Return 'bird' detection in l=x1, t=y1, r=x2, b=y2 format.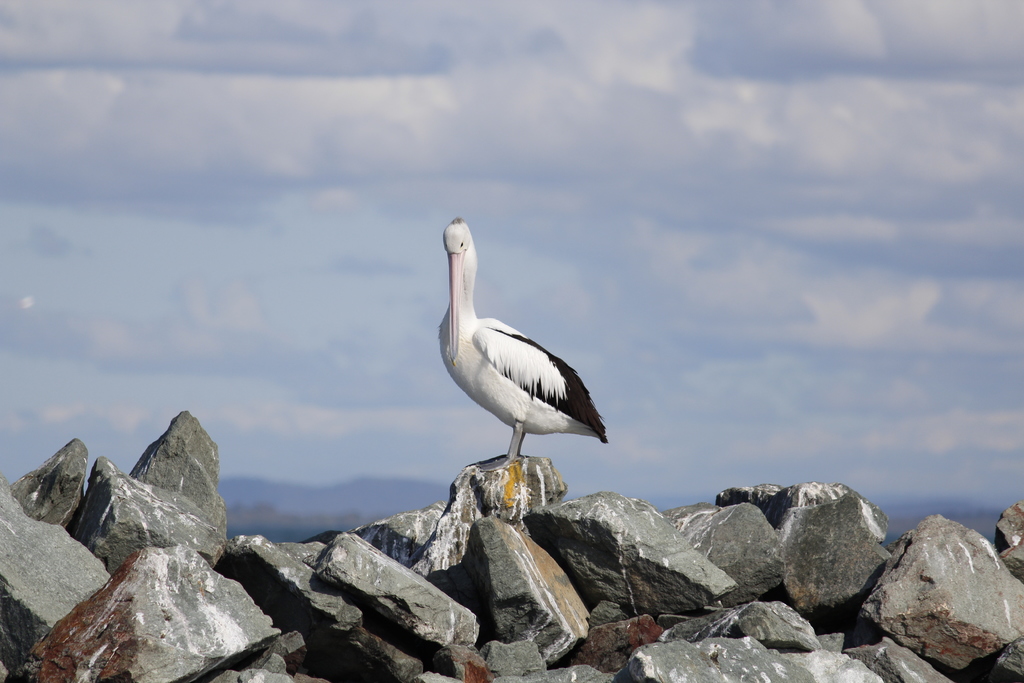
l=433, t=213, r=614, b=461.
